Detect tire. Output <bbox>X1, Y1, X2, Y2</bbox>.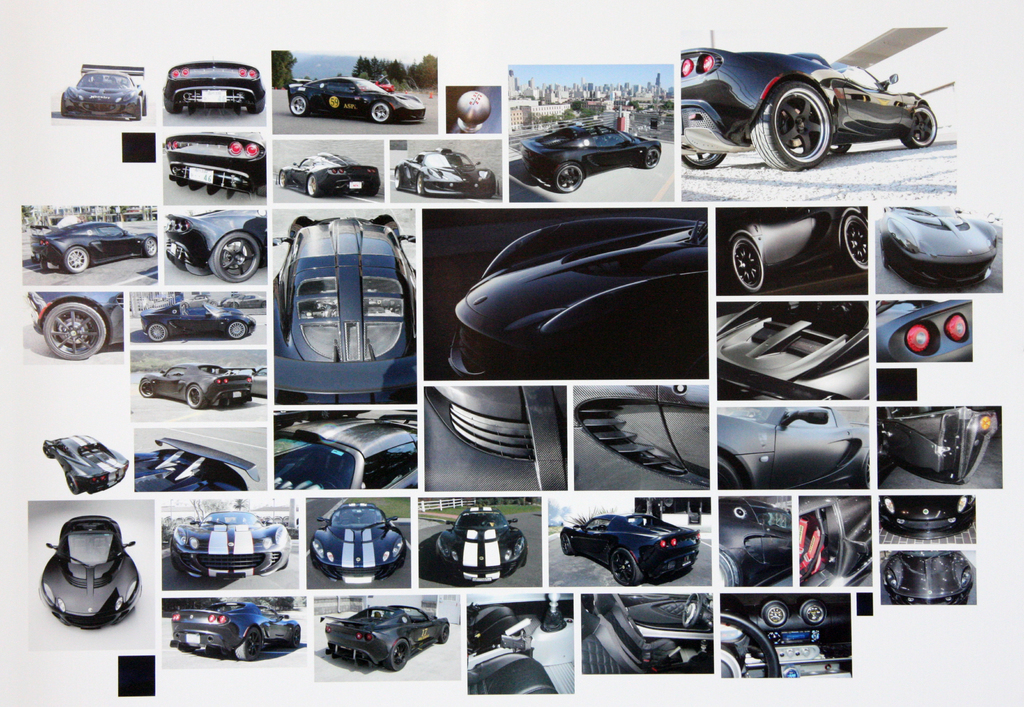
<bbox>255, 183, 268, 199</bbox>.
